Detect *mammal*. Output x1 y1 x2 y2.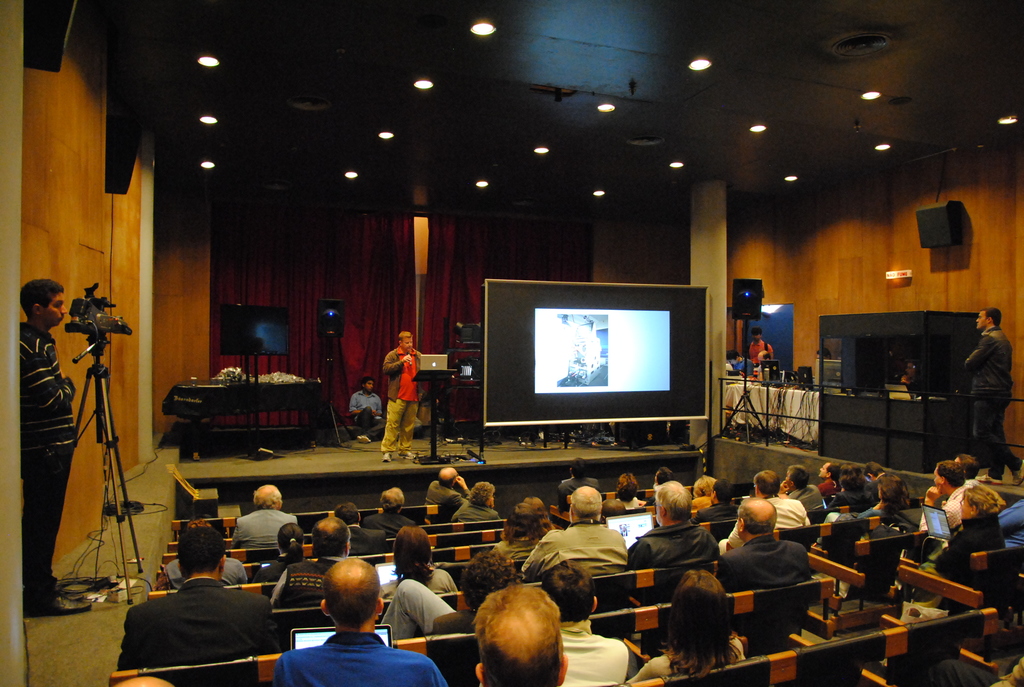
725 349 755 379.
